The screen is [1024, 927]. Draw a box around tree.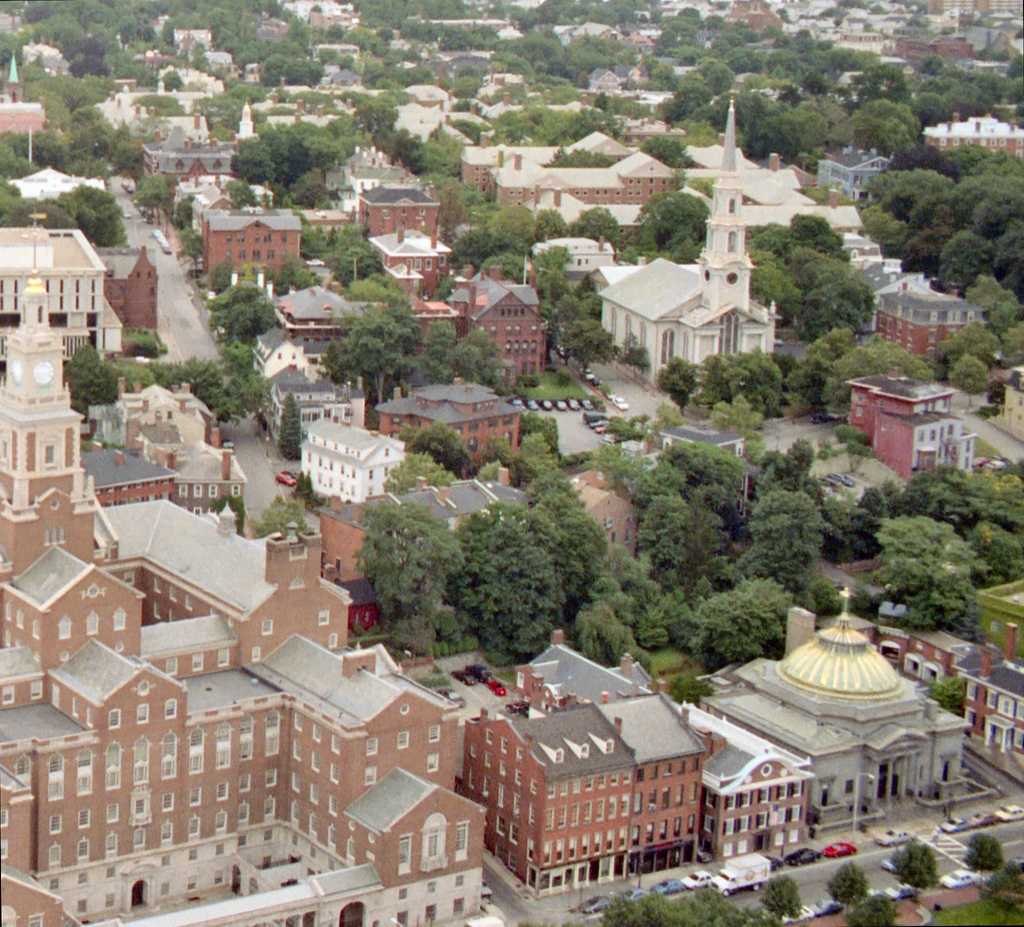
pyautogui.locateOnScreen(924, 674, 962, 718).
